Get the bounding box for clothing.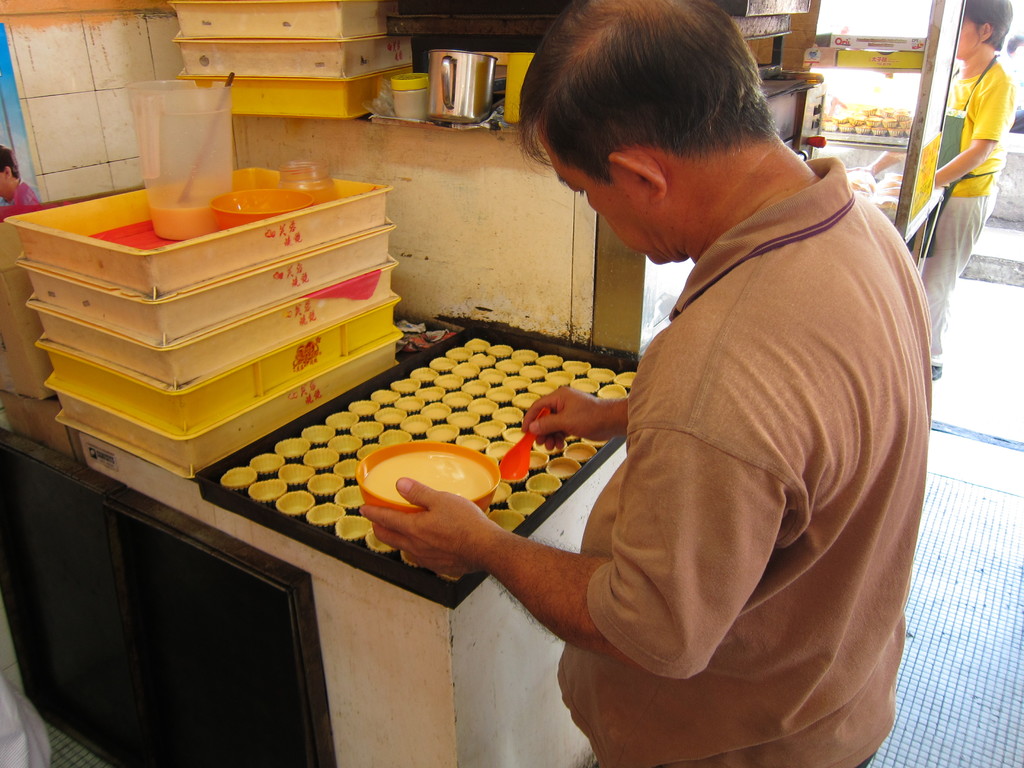
detection(913, 50, 1016, 357).
